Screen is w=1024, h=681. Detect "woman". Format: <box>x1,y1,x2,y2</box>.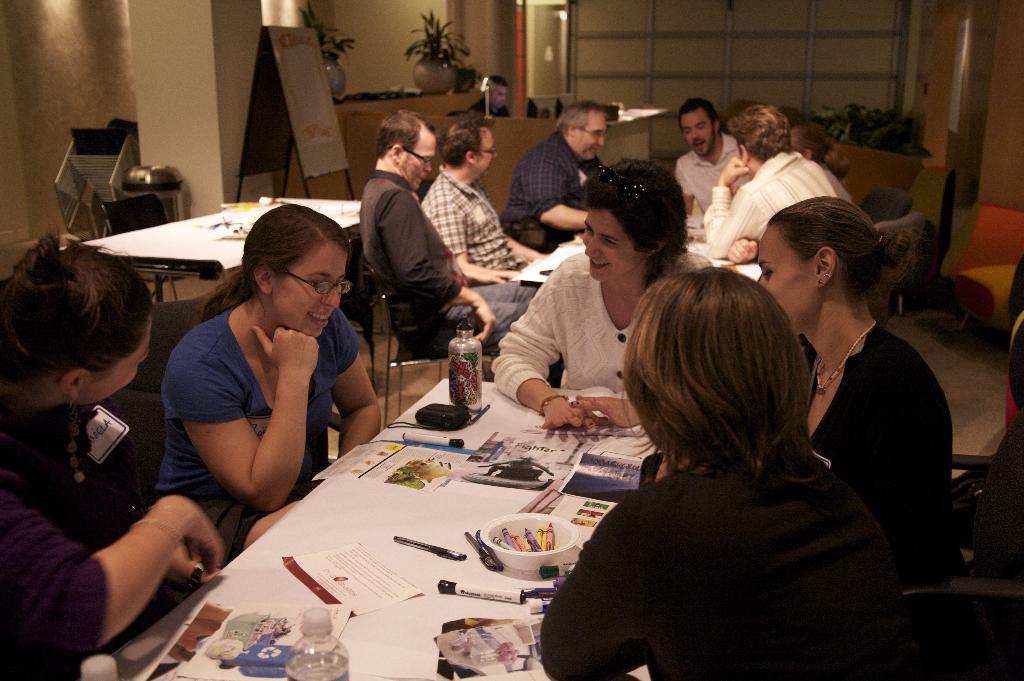
<box>755,198,973,628</box>.
